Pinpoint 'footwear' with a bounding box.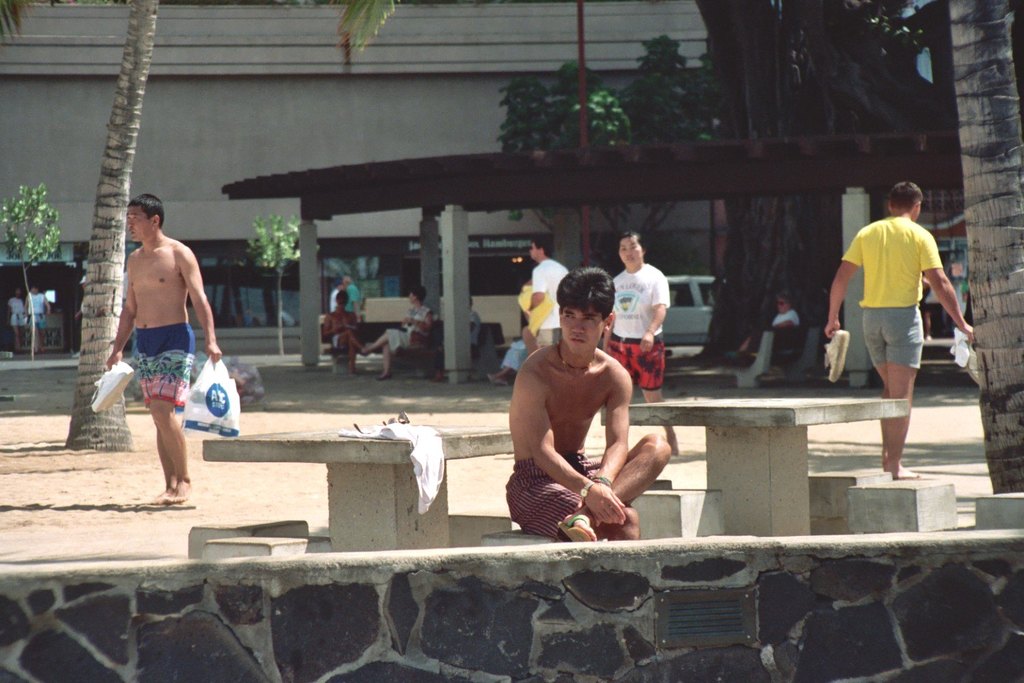
(556, 517, 593, 544).
